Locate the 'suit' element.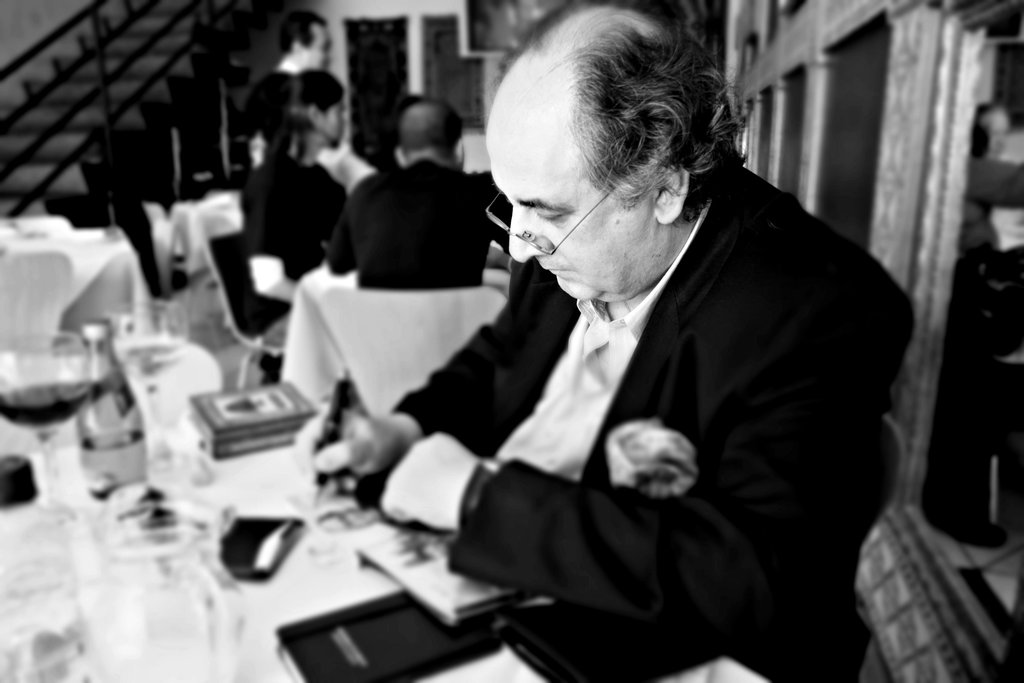
Element bbox: 328, 150, 513, 285.
